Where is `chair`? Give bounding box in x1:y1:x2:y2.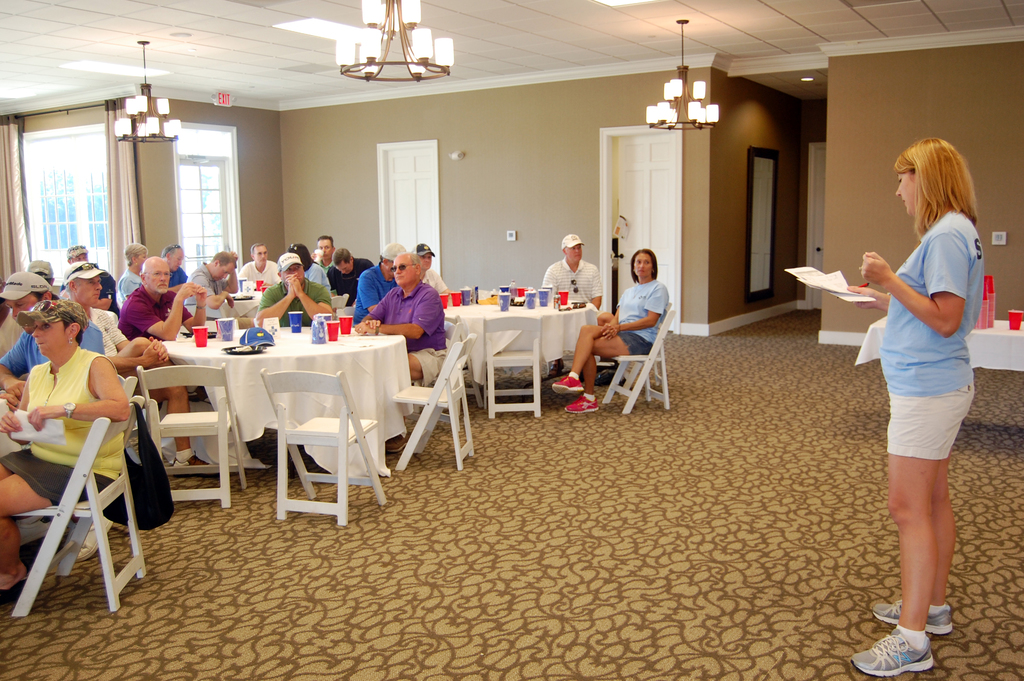
335:307:355:322.
